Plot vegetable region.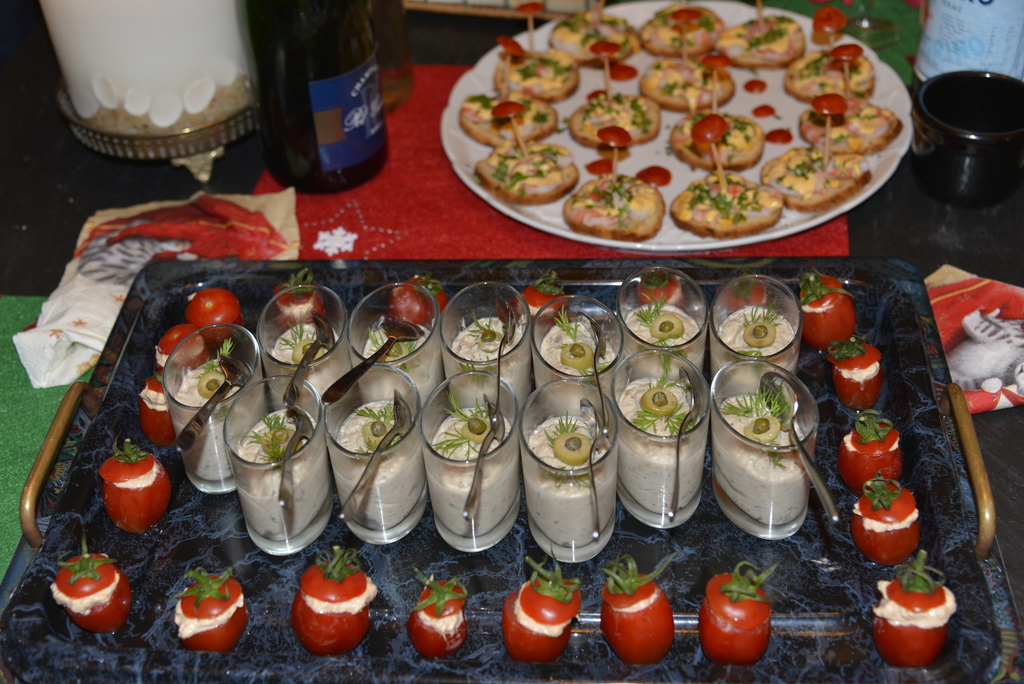
Plotted at BBox(602, 558, 662, 607).
